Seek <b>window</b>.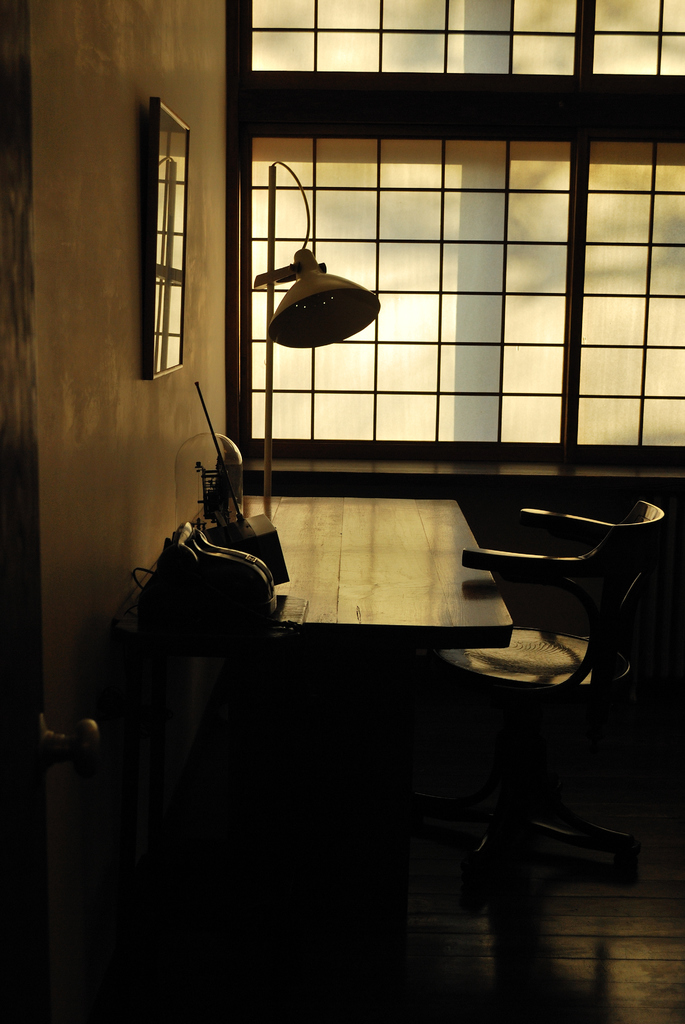
{"x1": 223, "y1": 0, "x2": 684, "y2": 477}.
